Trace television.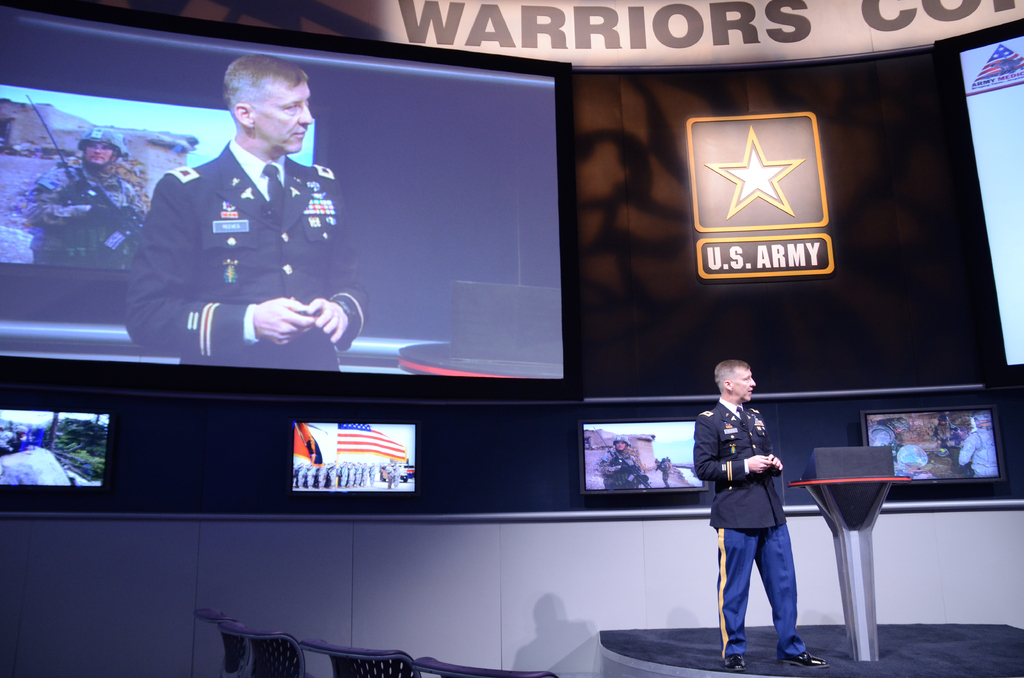
Traced to <bbox>859, 404, 1005, 485</bbox>.
